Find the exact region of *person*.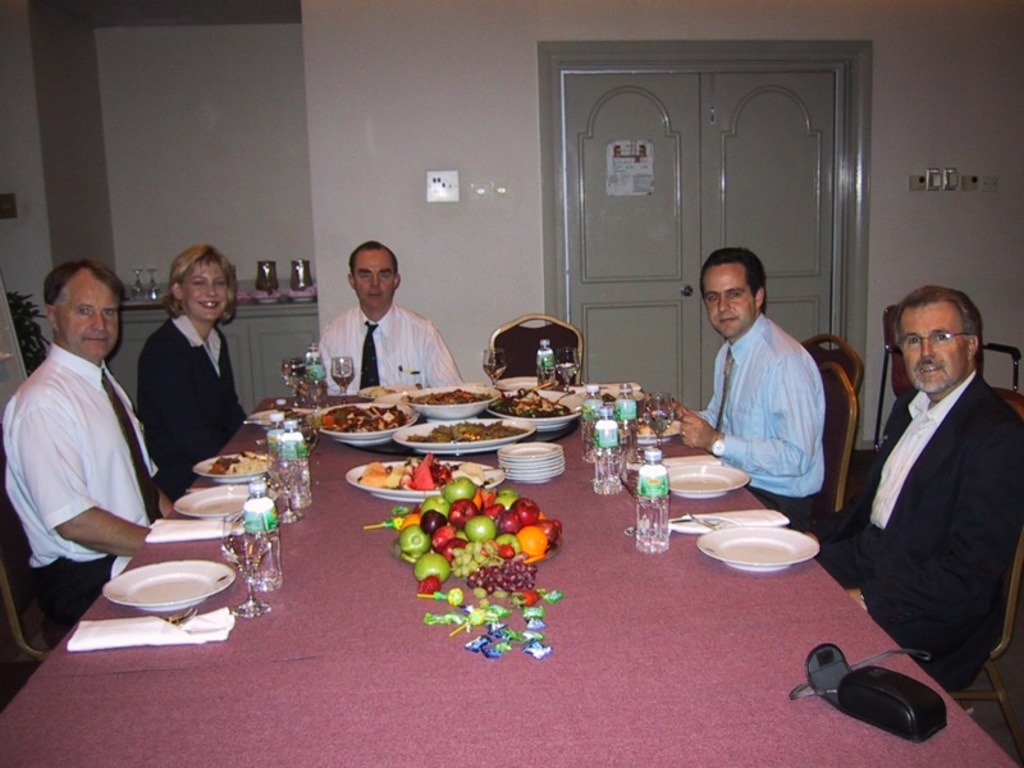
Exact region: Rect(0, 260, 169, 640).
